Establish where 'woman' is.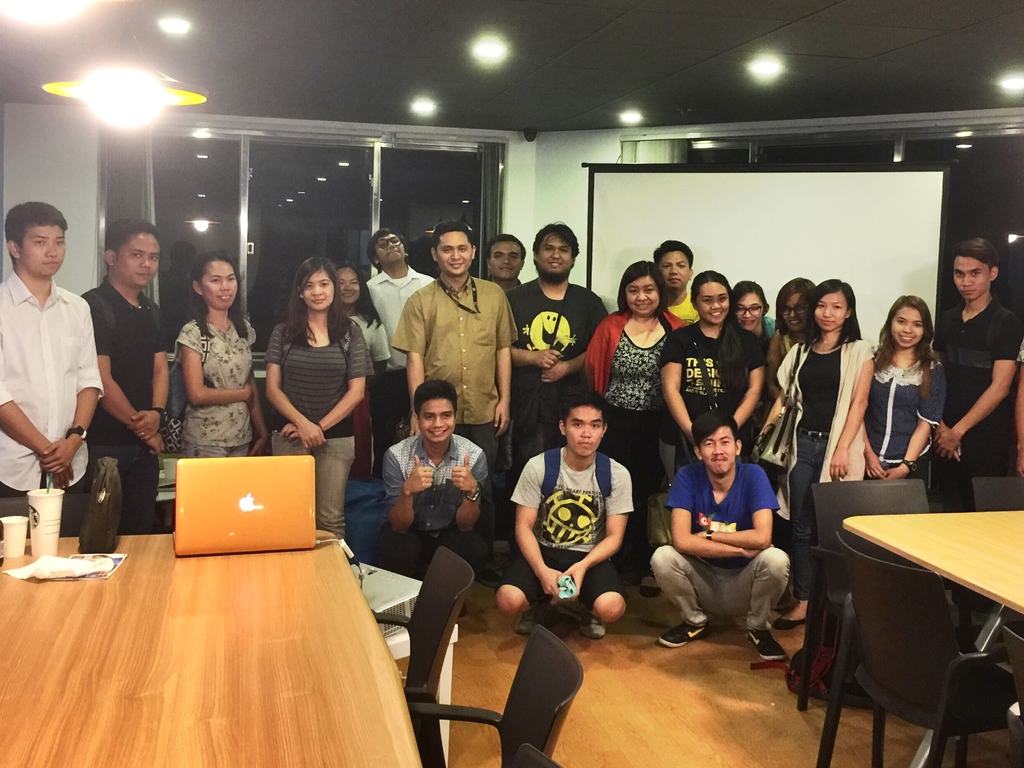
Established at Rect(334, 258, 394, 481).
